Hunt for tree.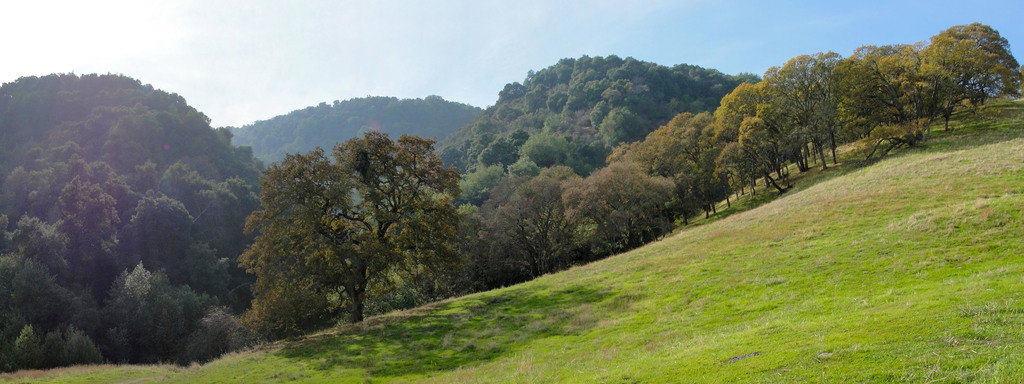
Hunted down at pyautogui.locateOnScreen(231, 127, 462, 348).
